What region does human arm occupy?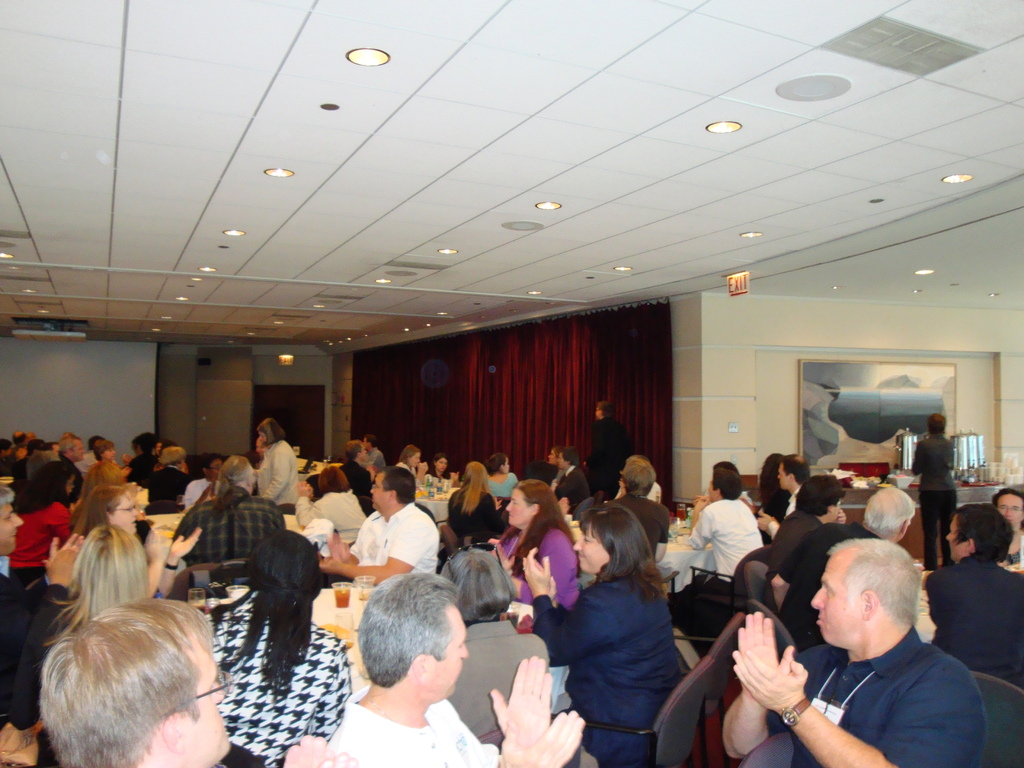
<region>324, 525, 362, 564</region>.
